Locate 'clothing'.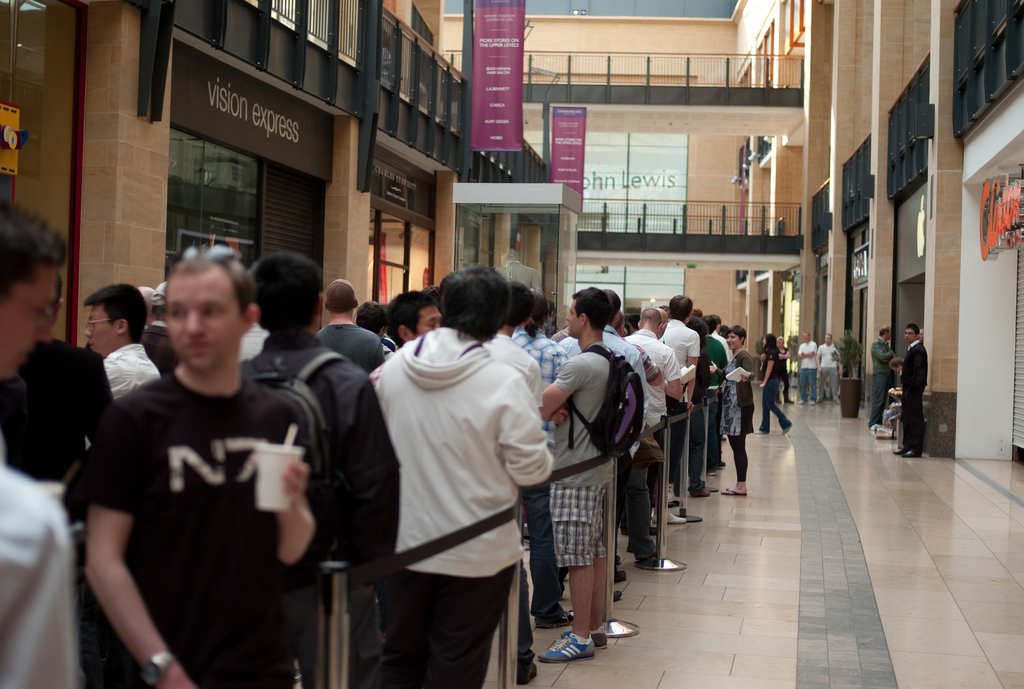
Bounding box: detection(900, 334, 925, 465).
